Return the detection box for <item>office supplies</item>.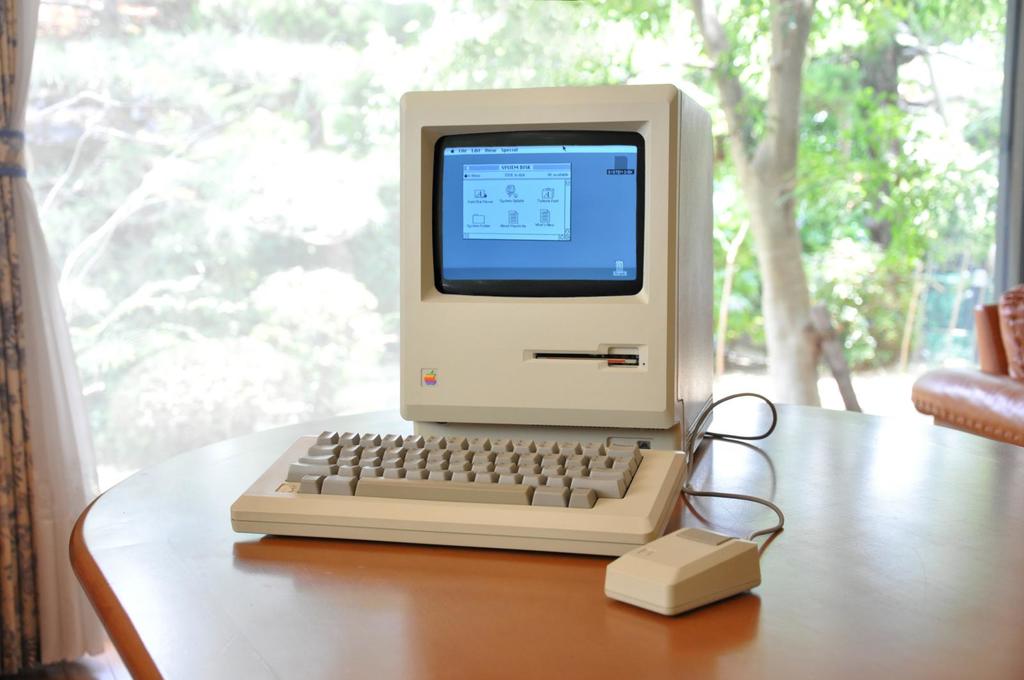
600, 518, 765, 622.
